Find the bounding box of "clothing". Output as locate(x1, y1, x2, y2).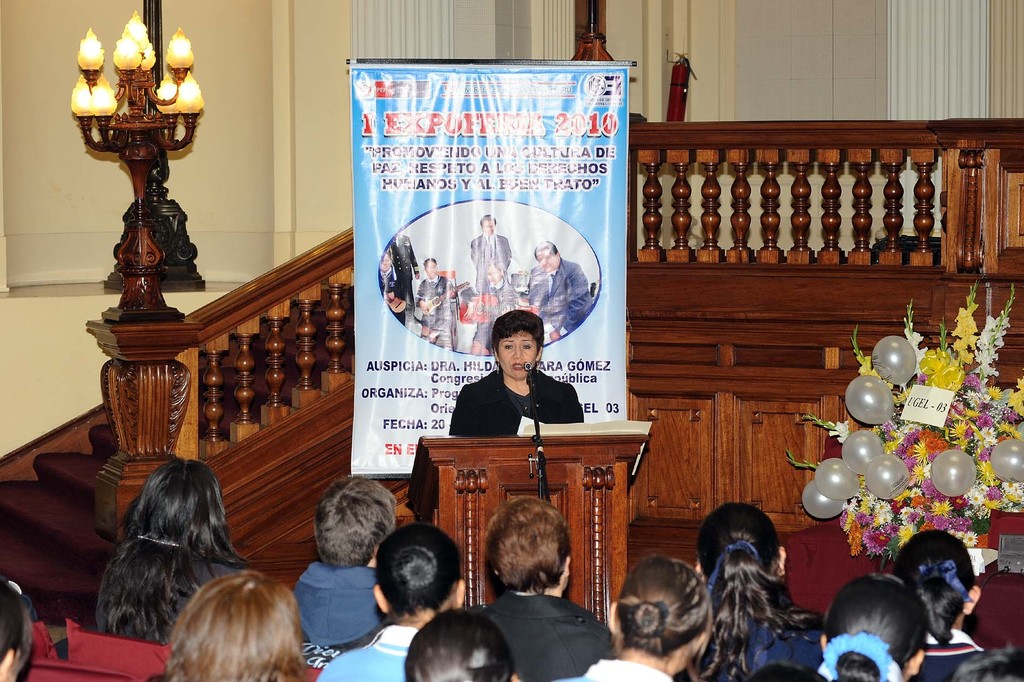
locate(318, 624, 431, 681).
